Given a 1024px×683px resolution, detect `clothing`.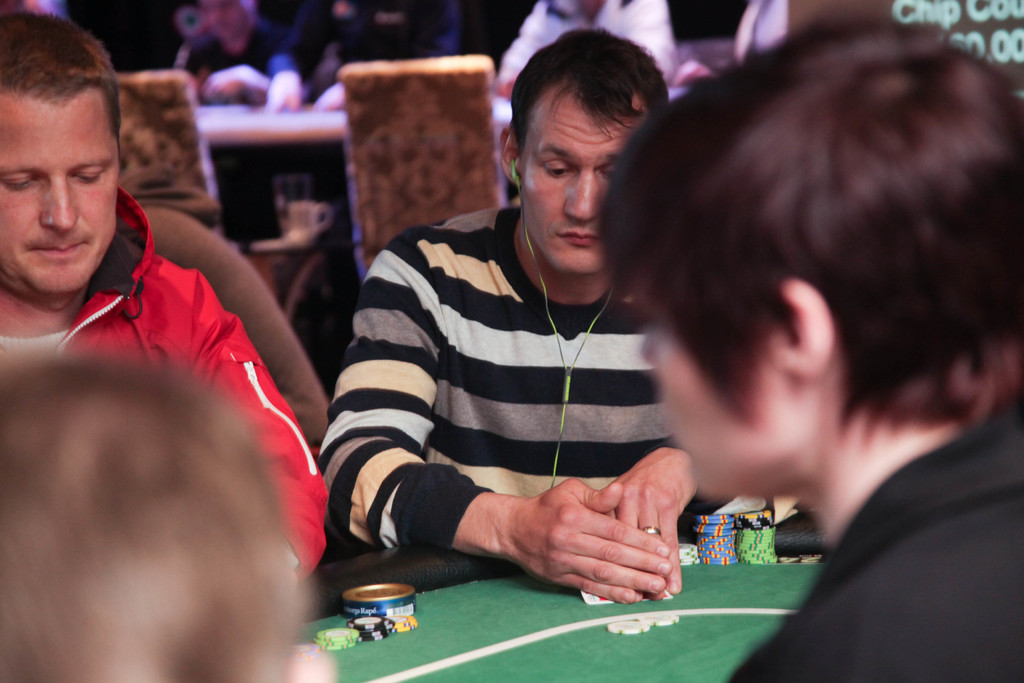
{"left": 0, "top": 176, "right": 330, "bottom": 589}.
